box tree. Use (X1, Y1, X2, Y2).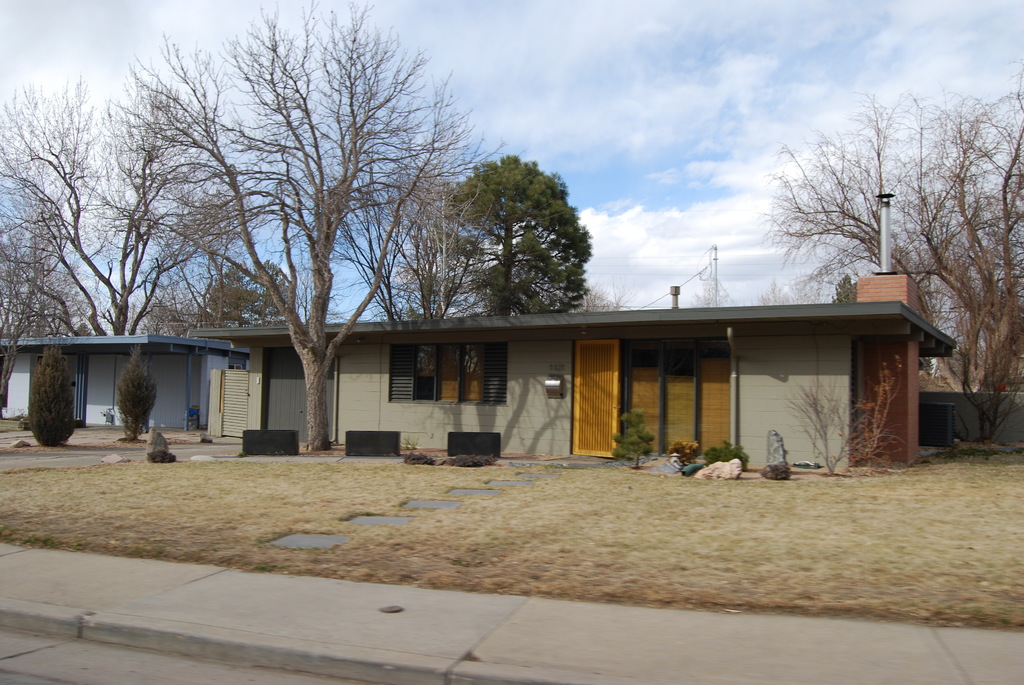
(0, 58, 216, 347).
